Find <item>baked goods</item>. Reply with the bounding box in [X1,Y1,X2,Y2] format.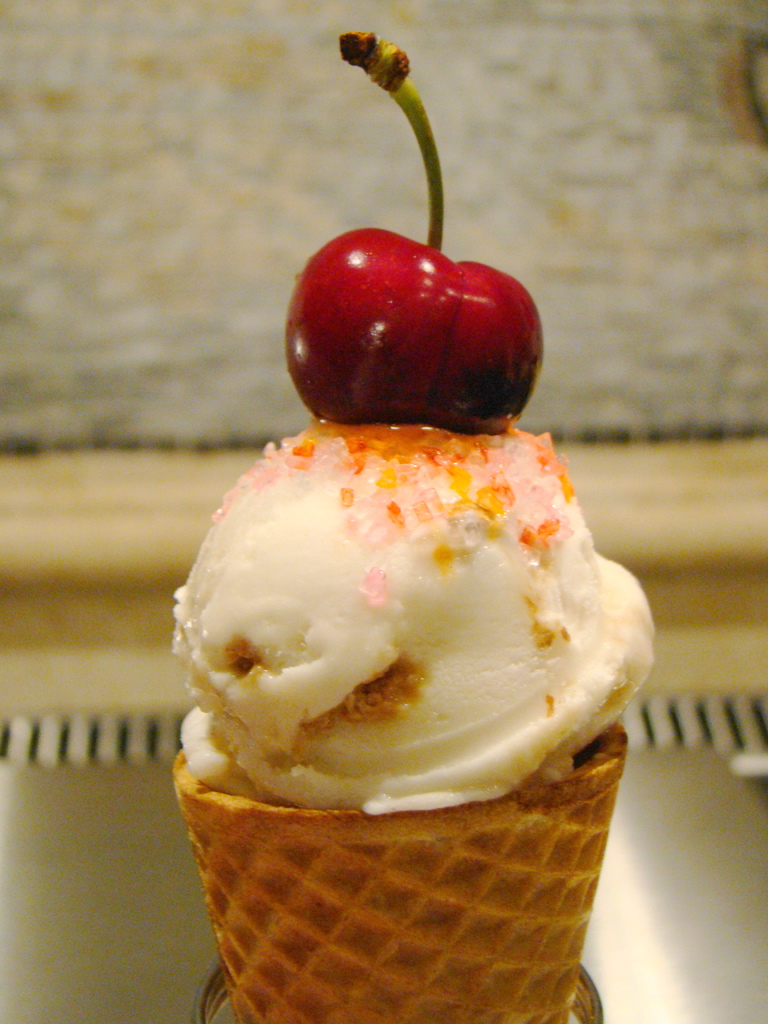
[172,412,633,1023].
